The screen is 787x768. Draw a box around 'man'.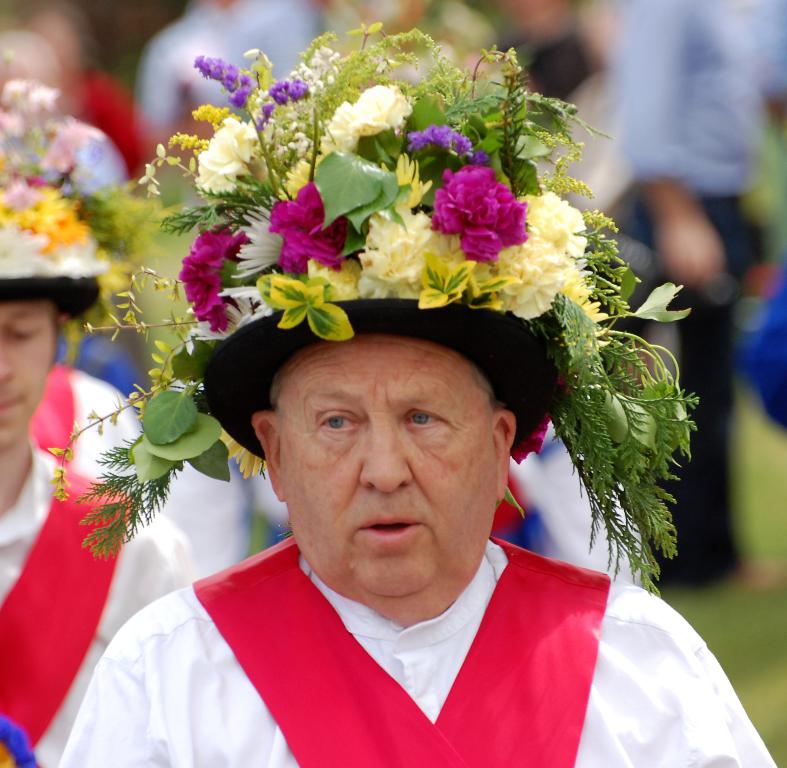
<region>42, 65, 777, 767</region>.
